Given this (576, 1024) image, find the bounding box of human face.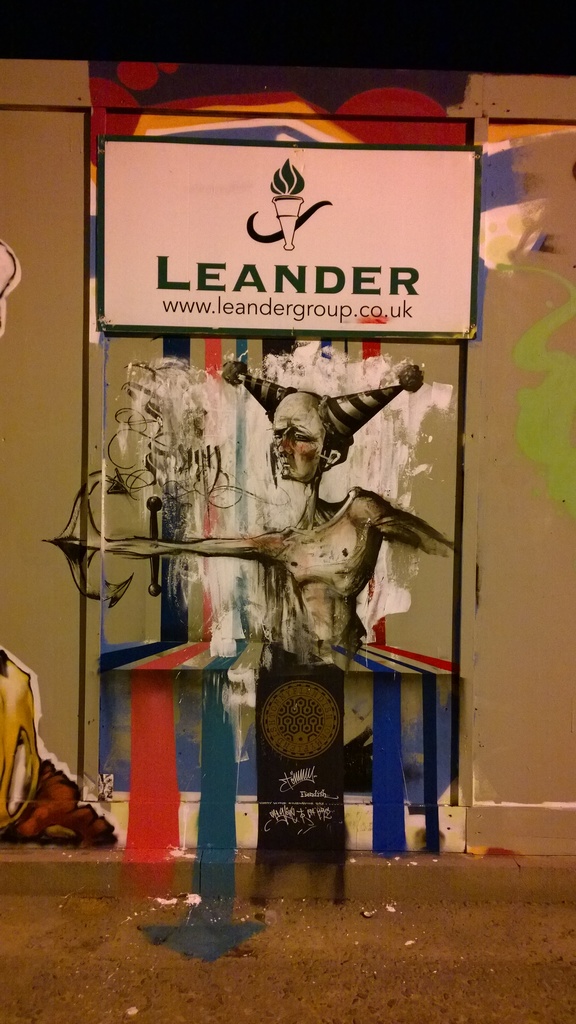
left=273, top=422, right=324, bottom=483.
